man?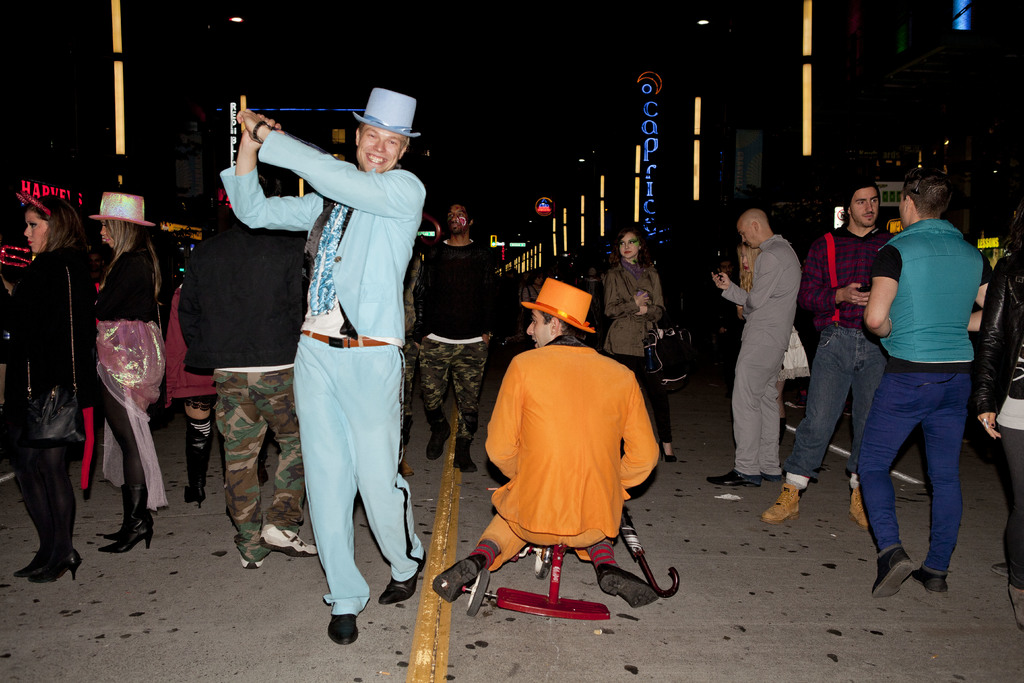
bbox(419, 195, 493, 473)
